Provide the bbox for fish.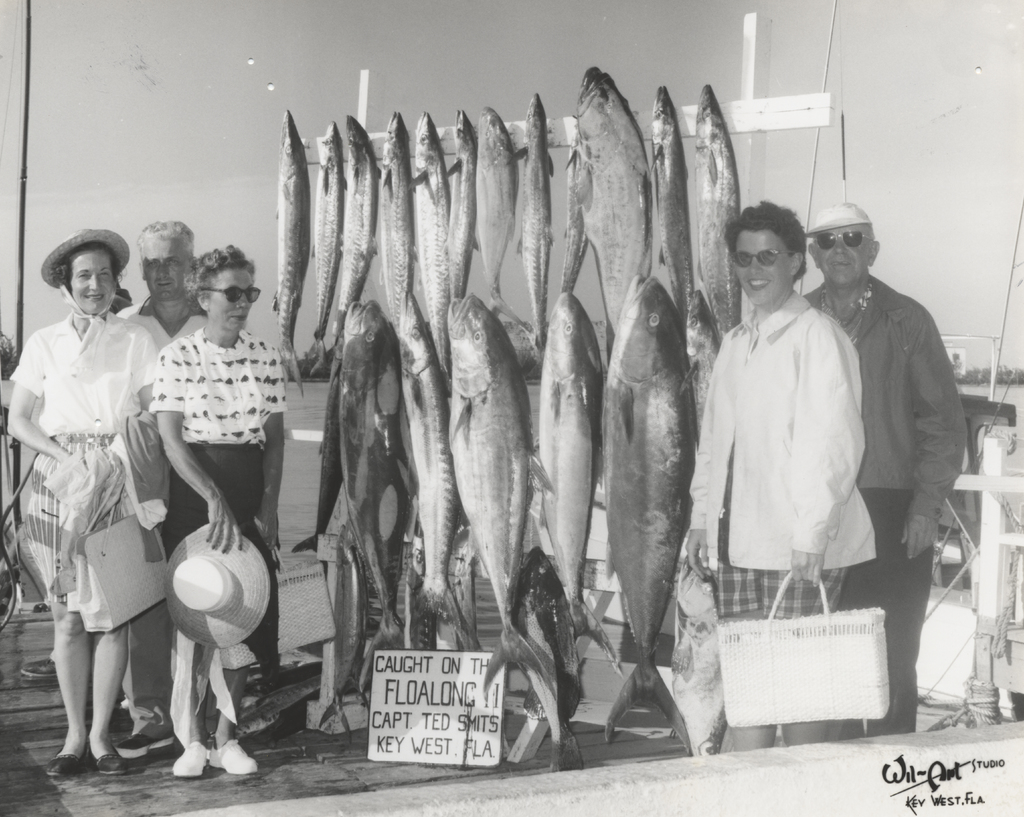
detection(518, 93, 554, 369).
